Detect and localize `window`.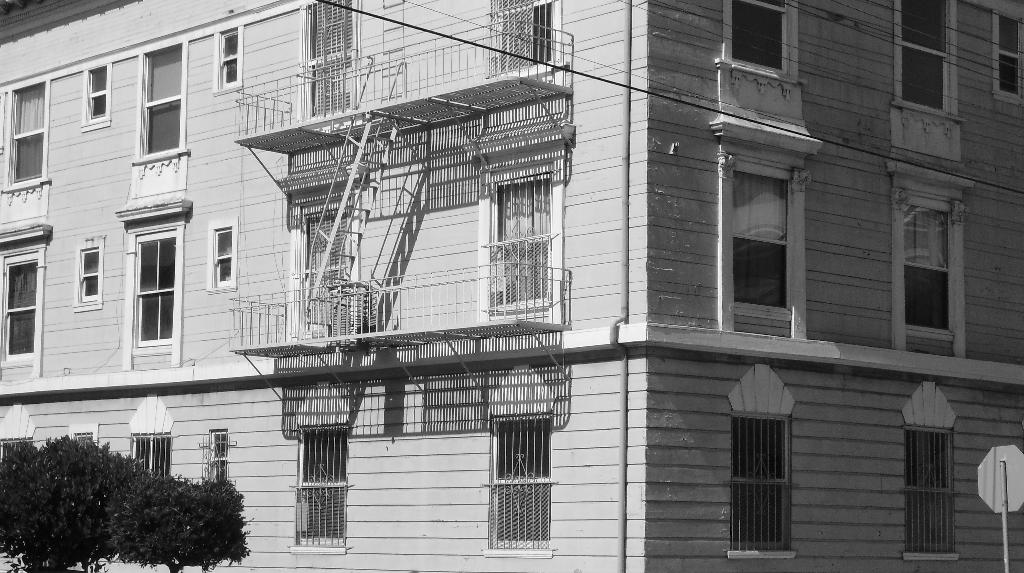
Localized at 905, 201, 947, 336.
